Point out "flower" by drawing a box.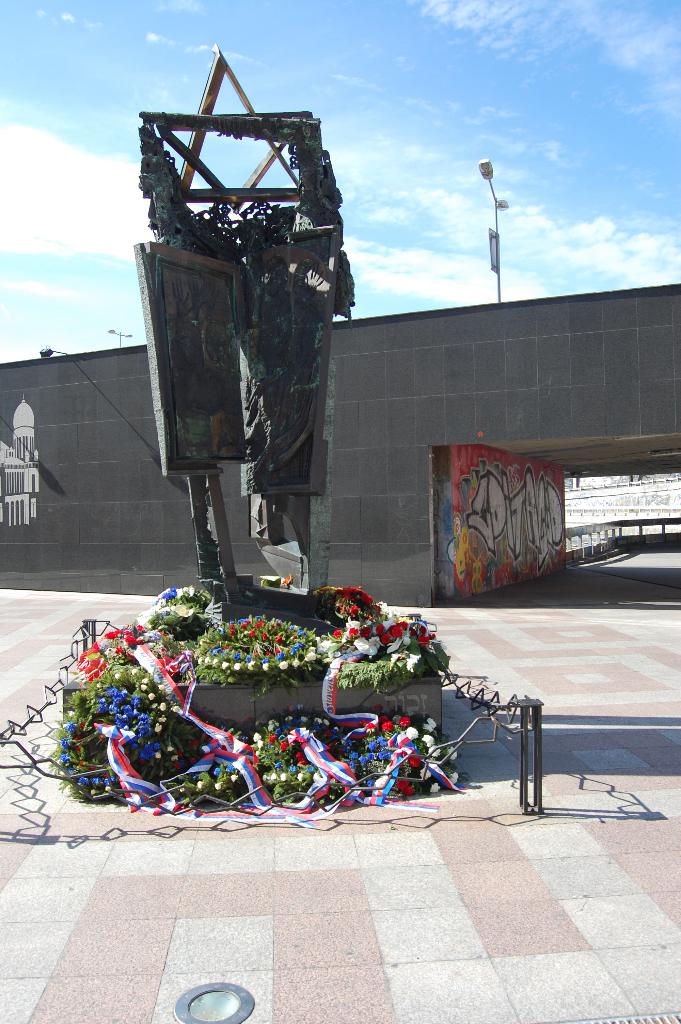
407/756/421/768.
